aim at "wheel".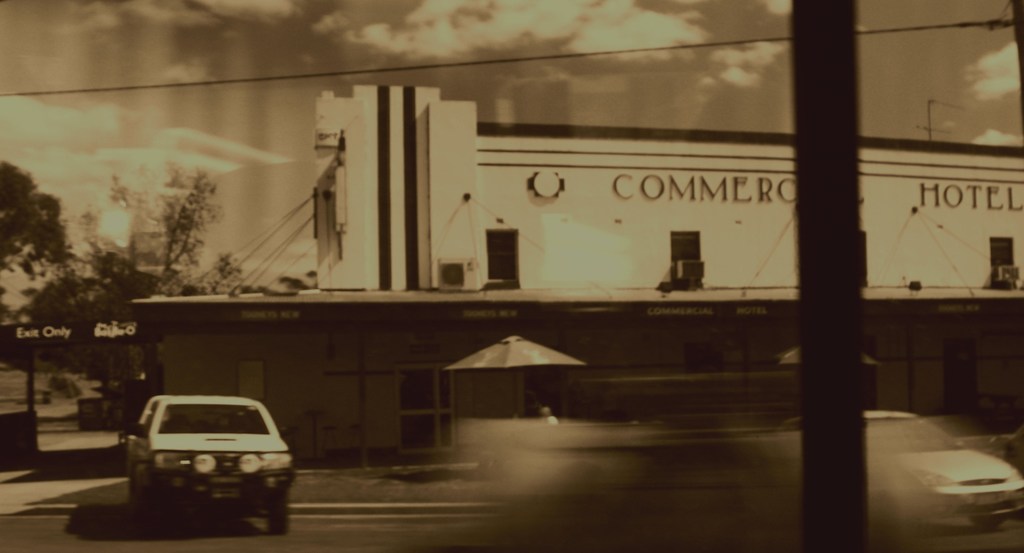
Aimed at detection(267, 488, 292, 533).
